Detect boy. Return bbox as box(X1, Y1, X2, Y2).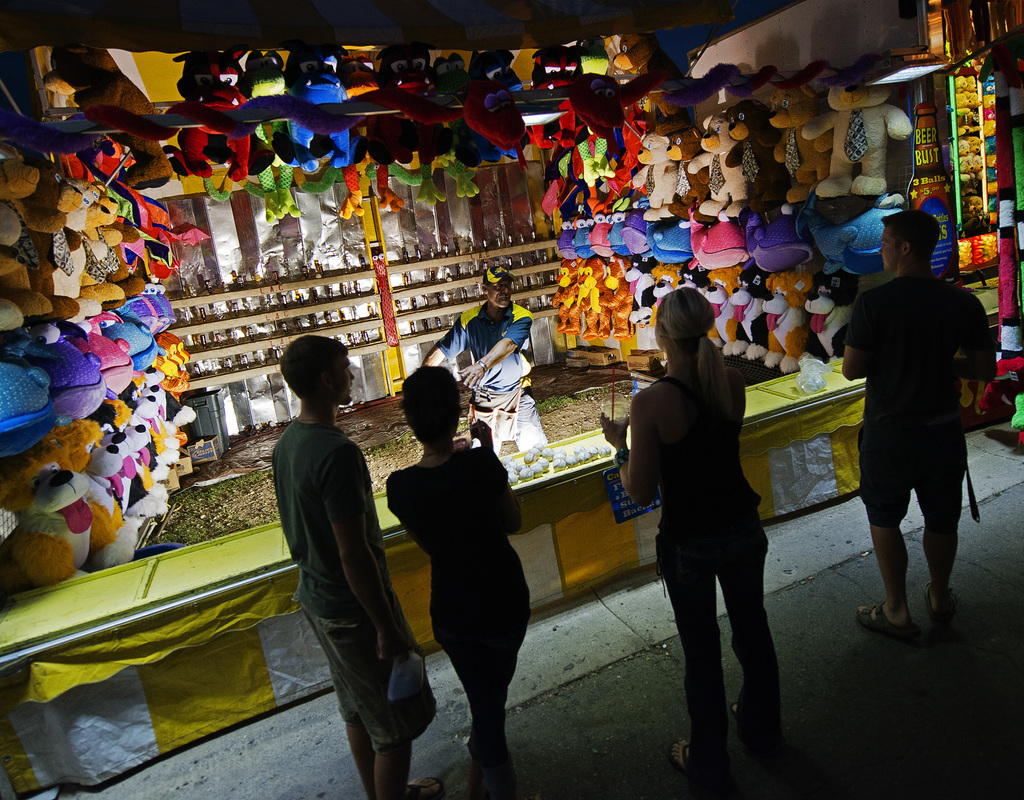
box(293, 366, 504, 764).
